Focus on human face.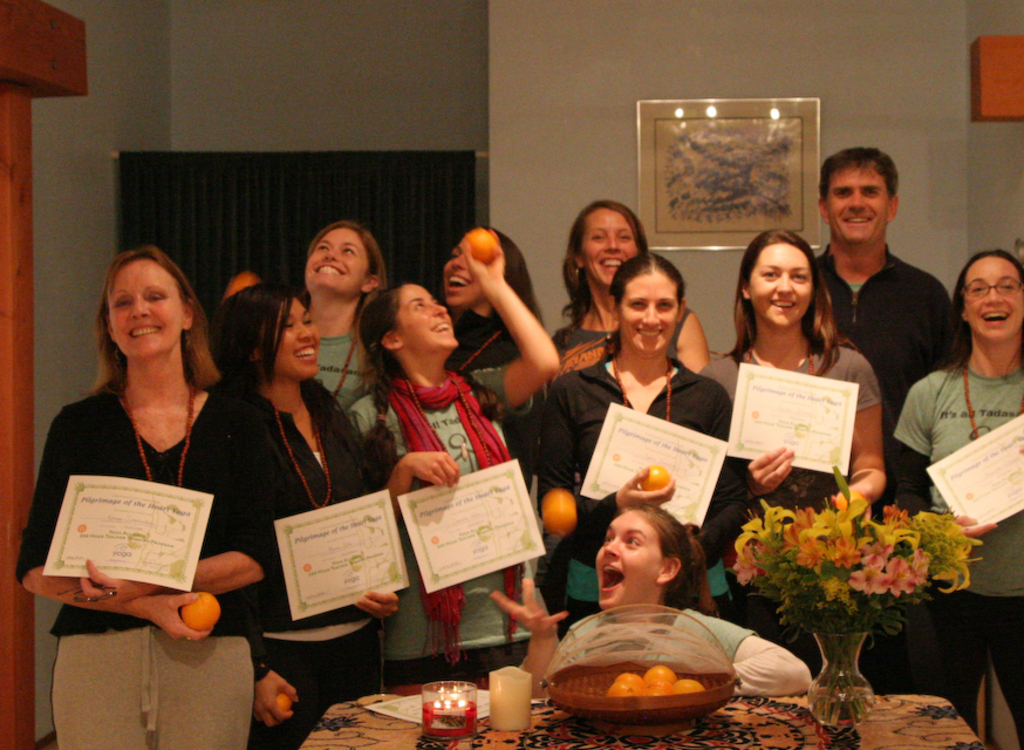
Focused at l=395, t=284, r=450, b=348.
